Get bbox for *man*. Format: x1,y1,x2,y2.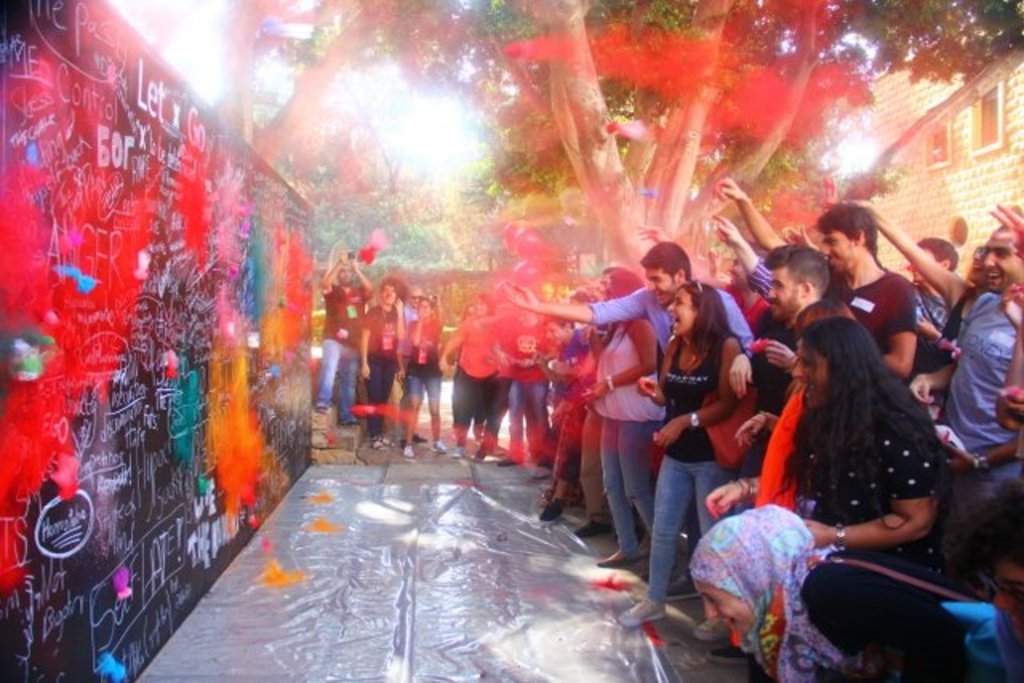
752,245,832,451.
